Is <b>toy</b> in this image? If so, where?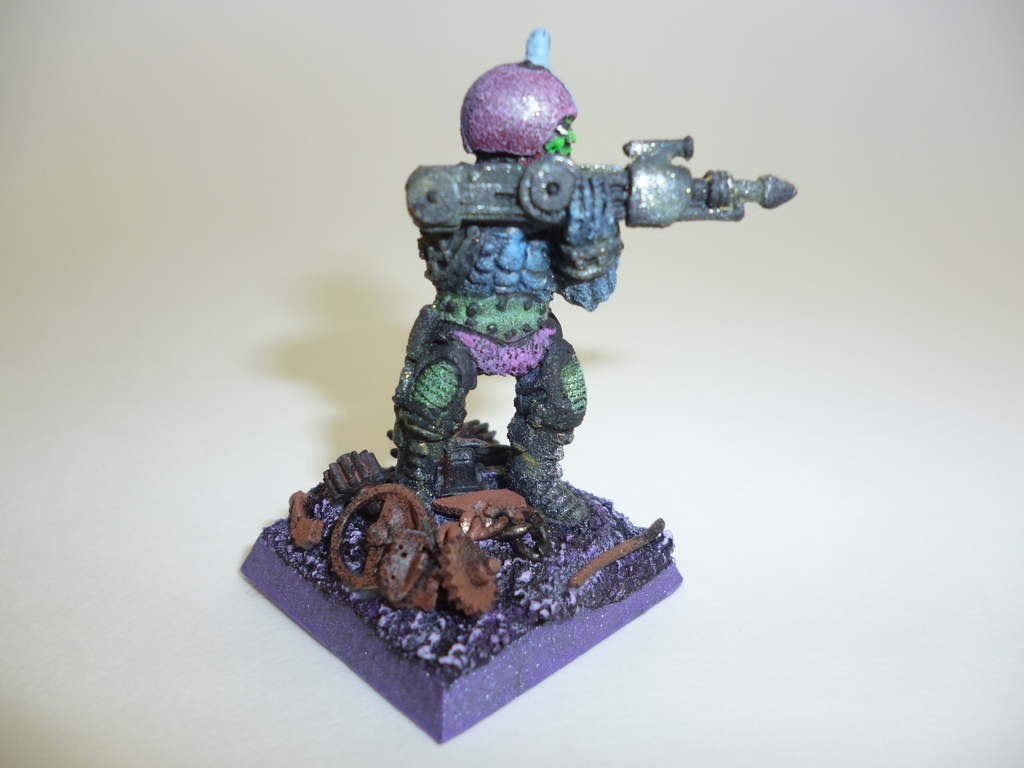
Yes, at [302,49,789,698].
